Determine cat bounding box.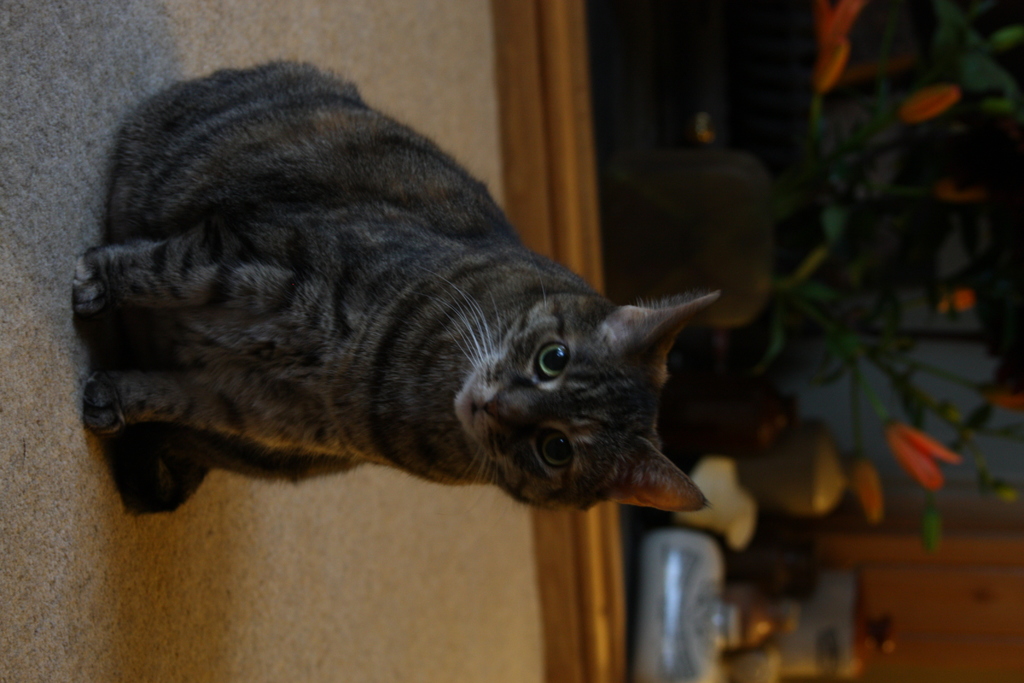
Determined: bbox(72, 60, 720, 520).
